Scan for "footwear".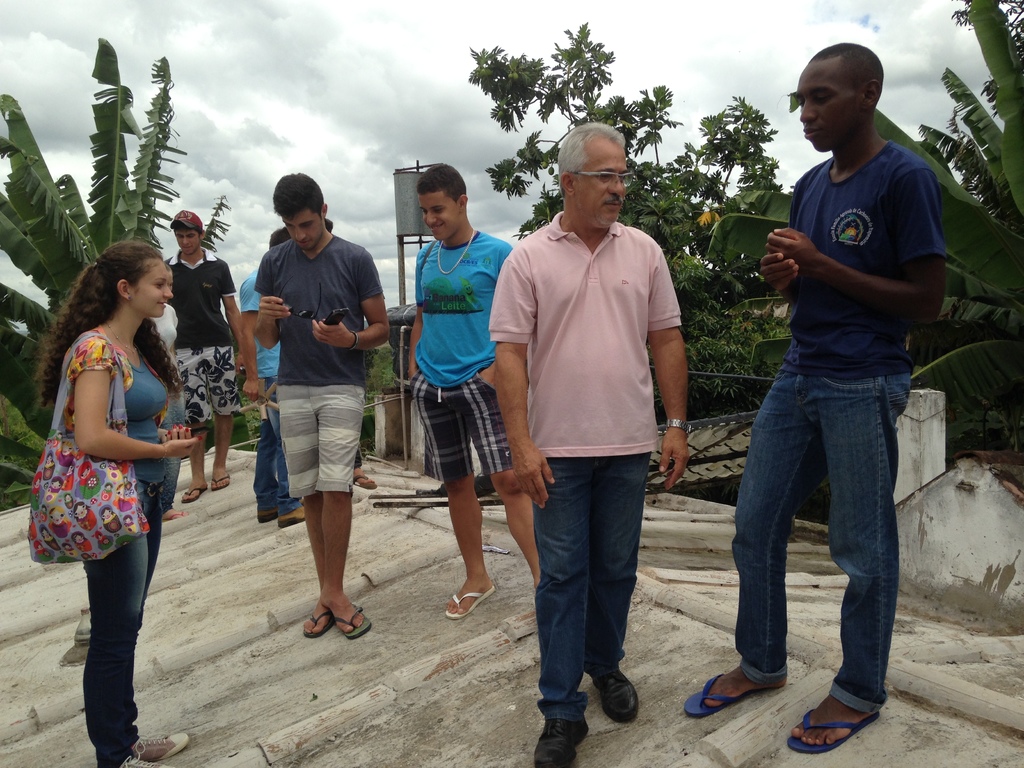
Scan result: 129/735/186/761.
